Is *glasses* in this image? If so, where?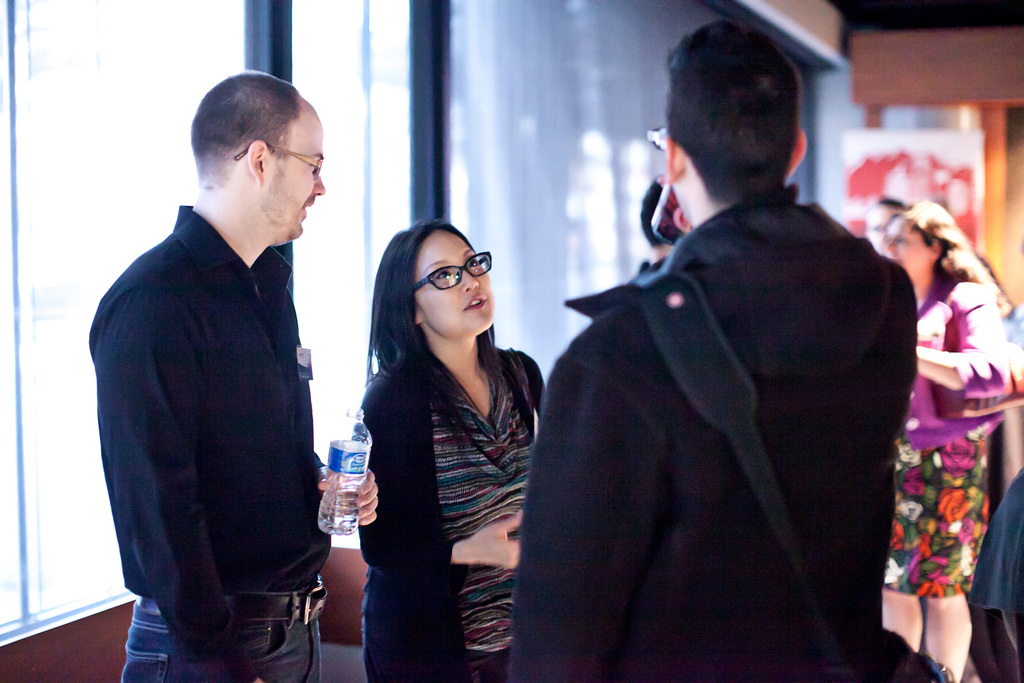
Yes, at Rect(228, 138, 328, 183).
